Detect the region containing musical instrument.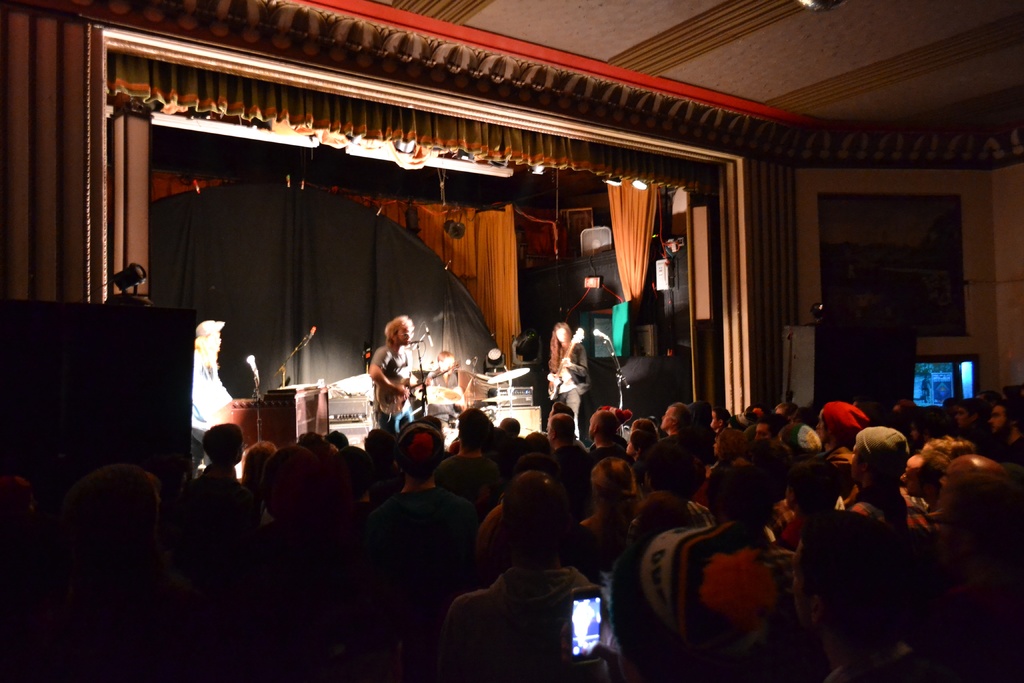
548/320/582/399.
